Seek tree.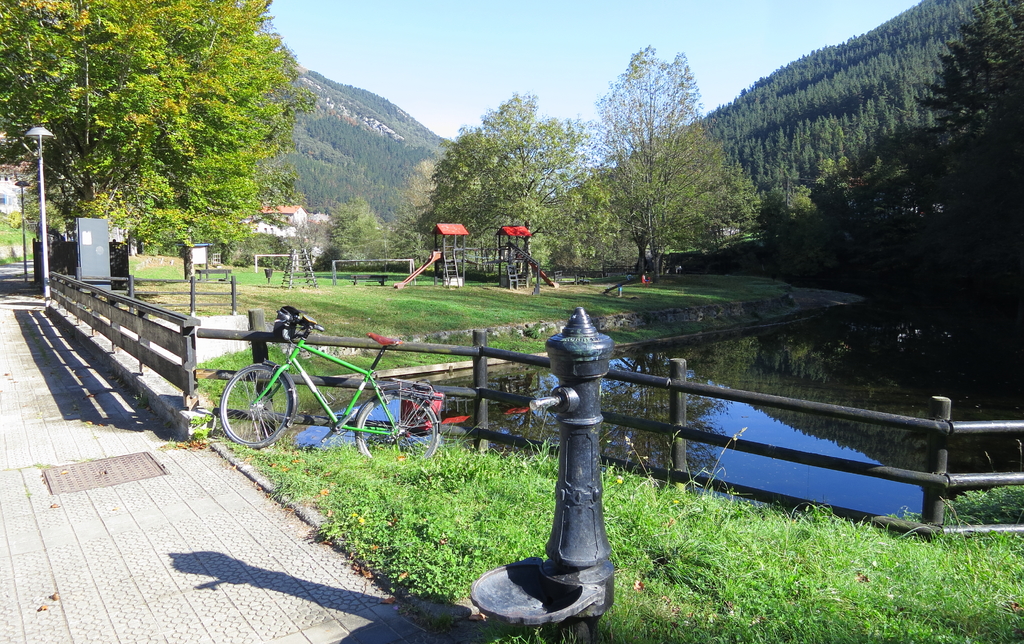
BBox(519, 150, 630, 284).
